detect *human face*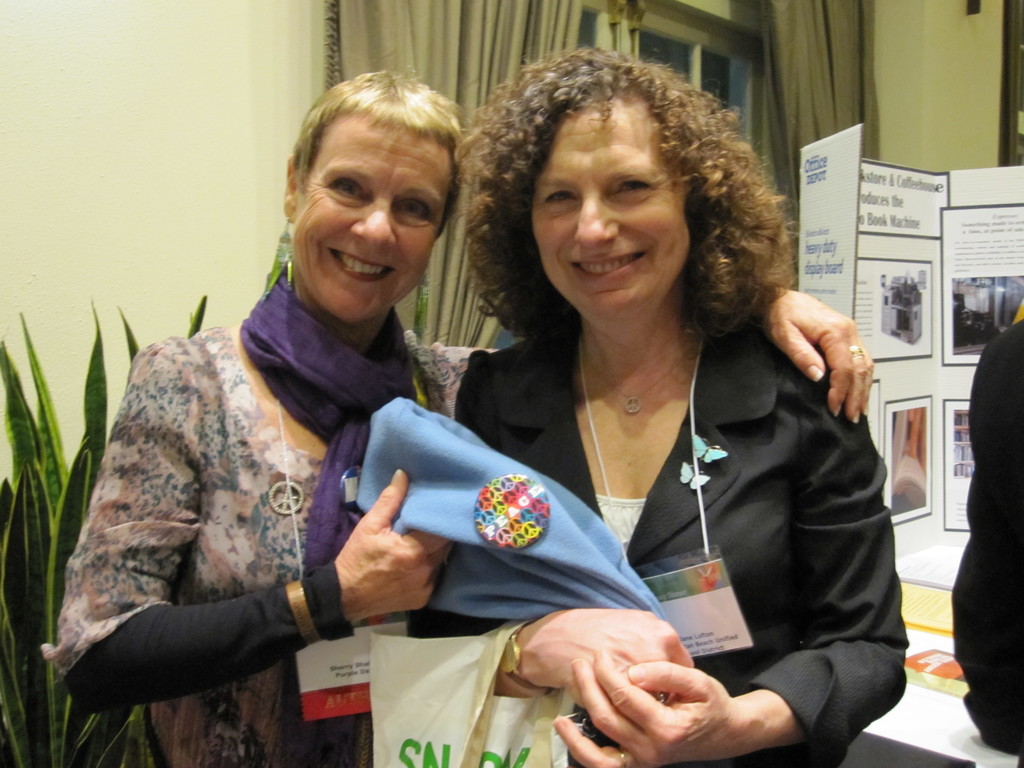
(521,110,689,322)
